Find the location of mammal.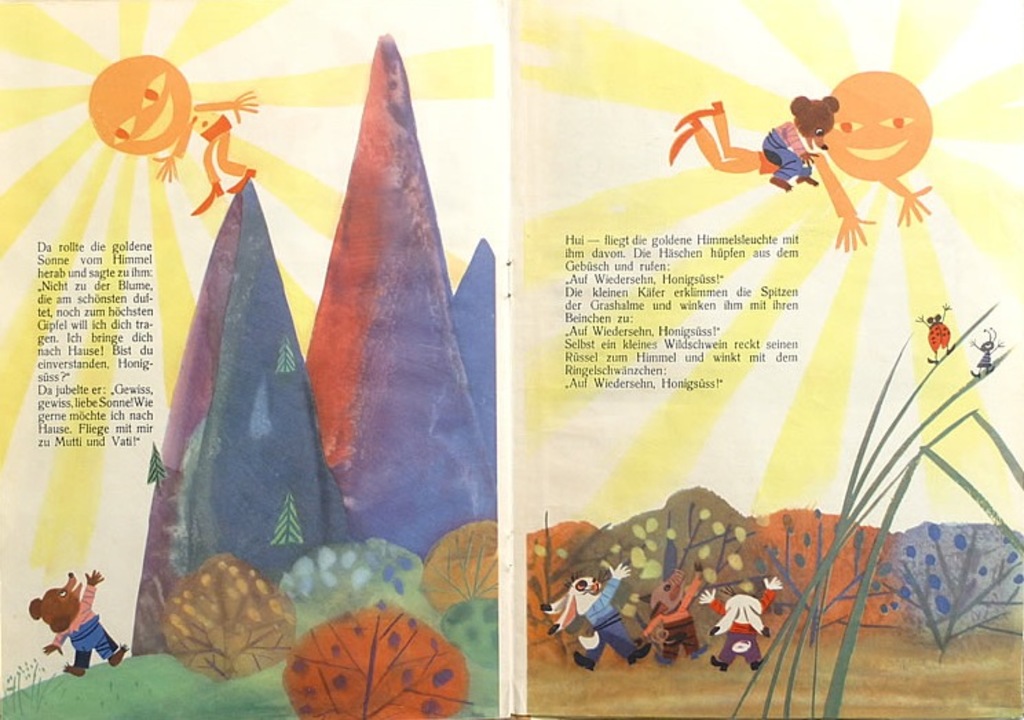
Location: <box>538,555,654,669</box>.
